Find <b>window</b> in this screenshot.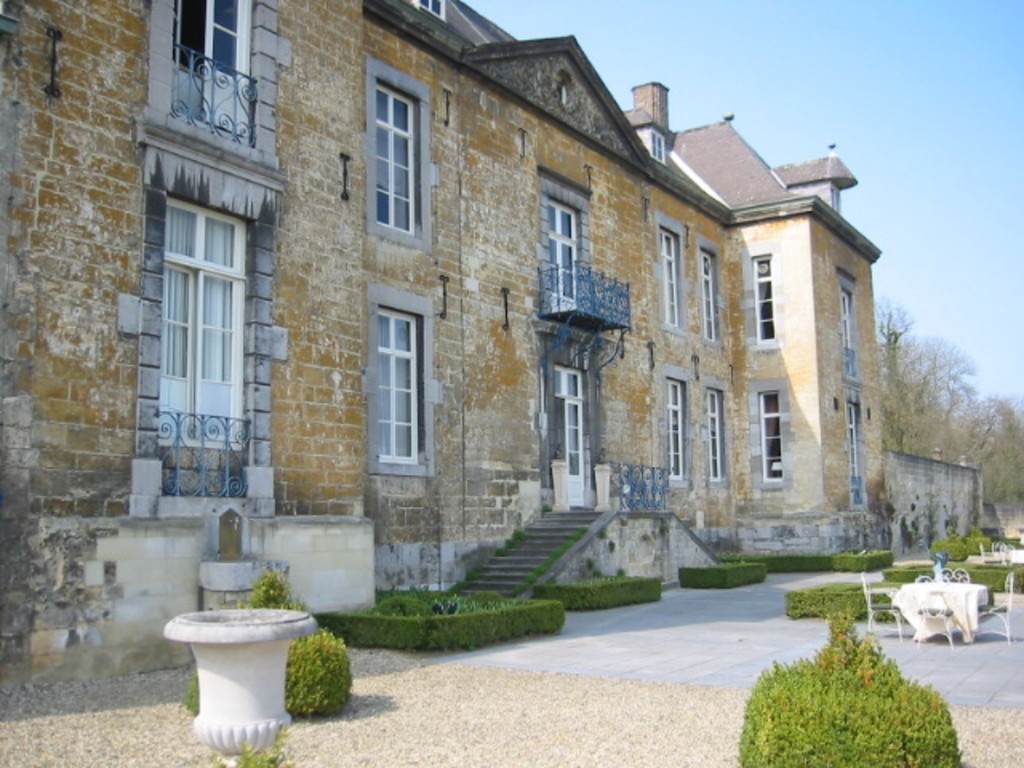
The bounding box for <b>window</b> is select_region(698, 230, 722, 344).
